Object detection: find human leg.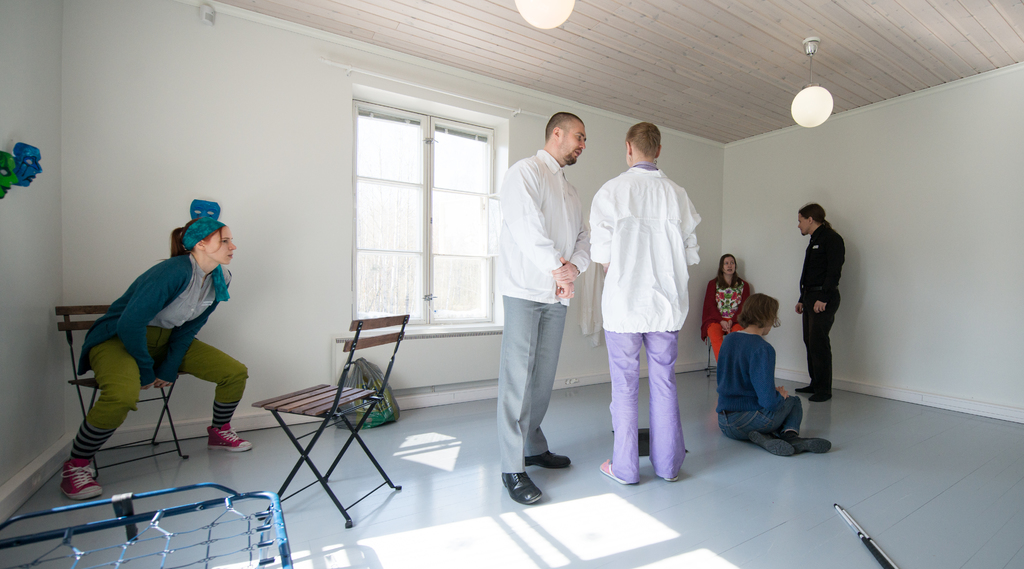
<bbox>527, 307, 572, 470</bbox>.
